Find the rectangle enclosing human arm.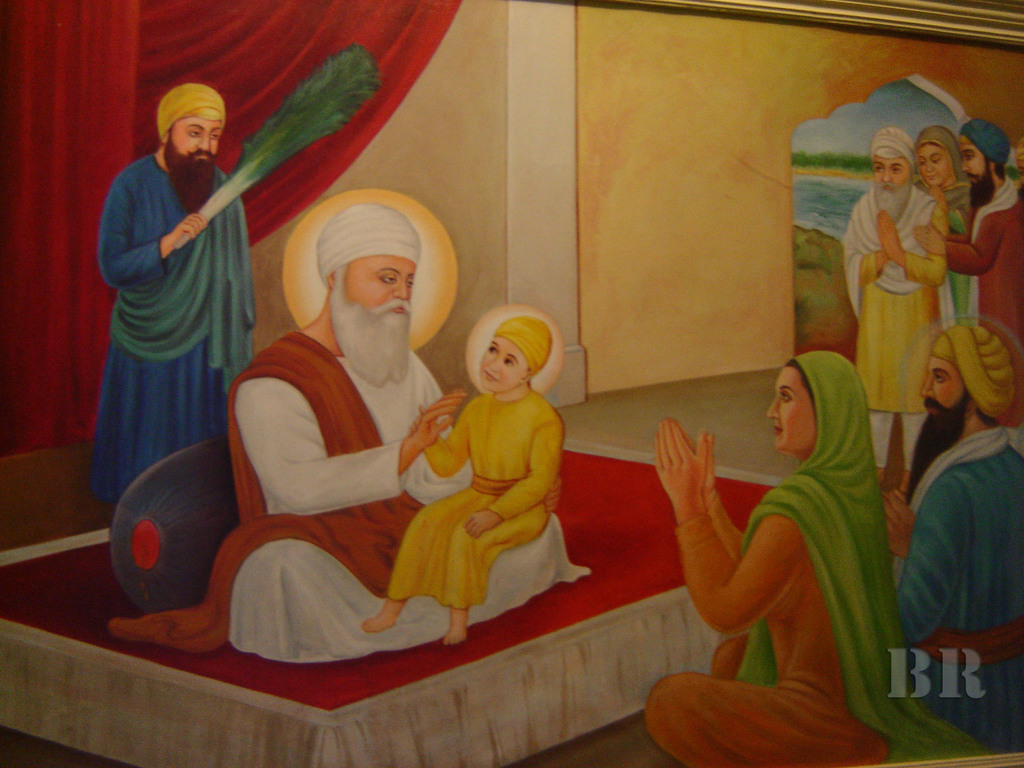
crop(241, 373, 460, 518).
